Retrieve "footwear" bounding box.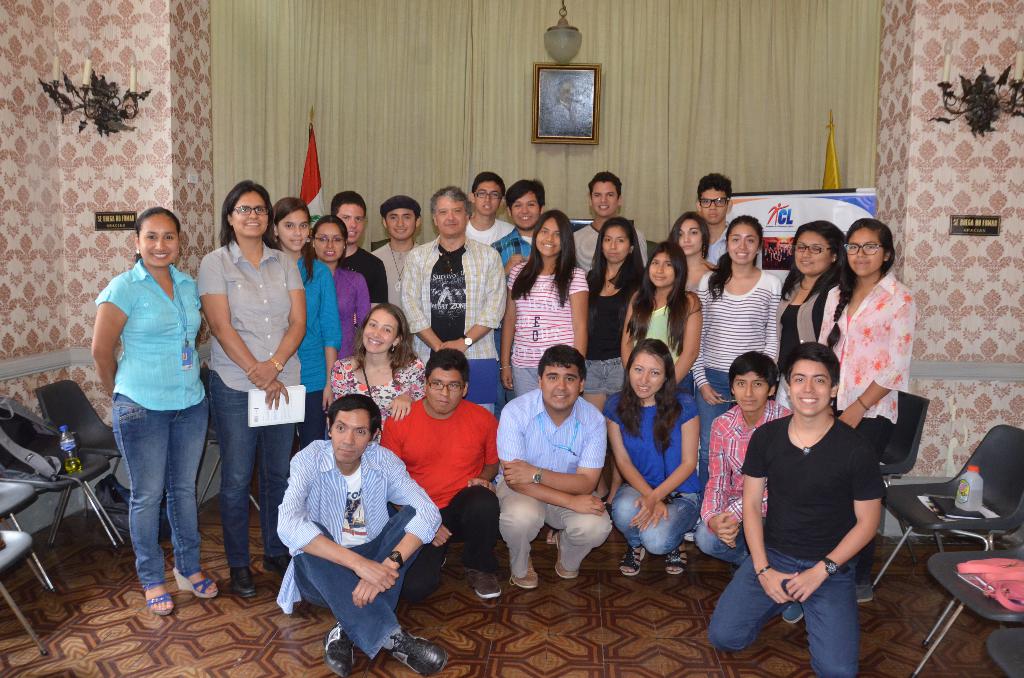
Bounding box: [x1=323, y1=621, x2=358, y2=676].
